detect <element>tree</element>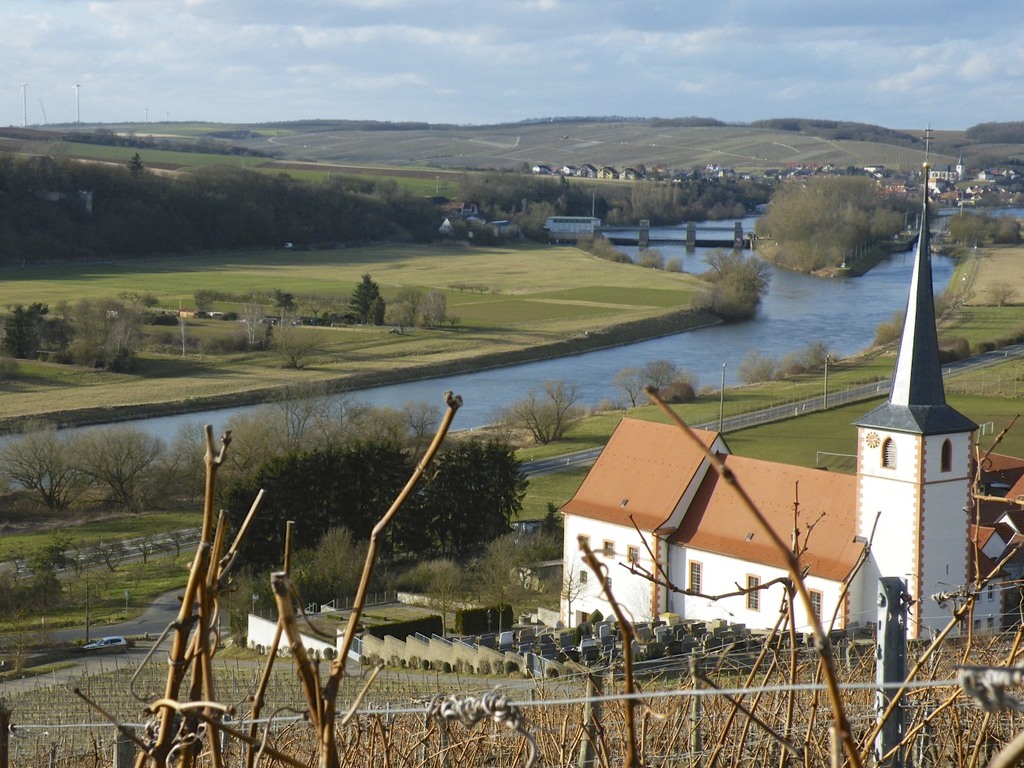
bbox=(770, 338, 850, 377)
